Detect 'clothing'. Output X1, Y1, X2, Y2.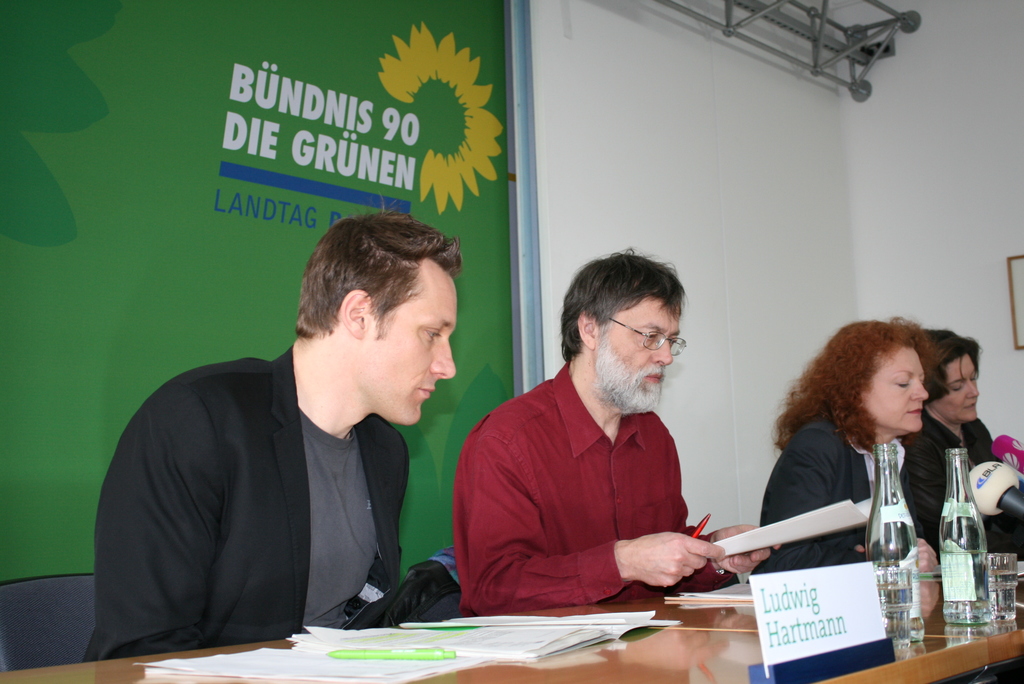
450, 362, 740, 615.
